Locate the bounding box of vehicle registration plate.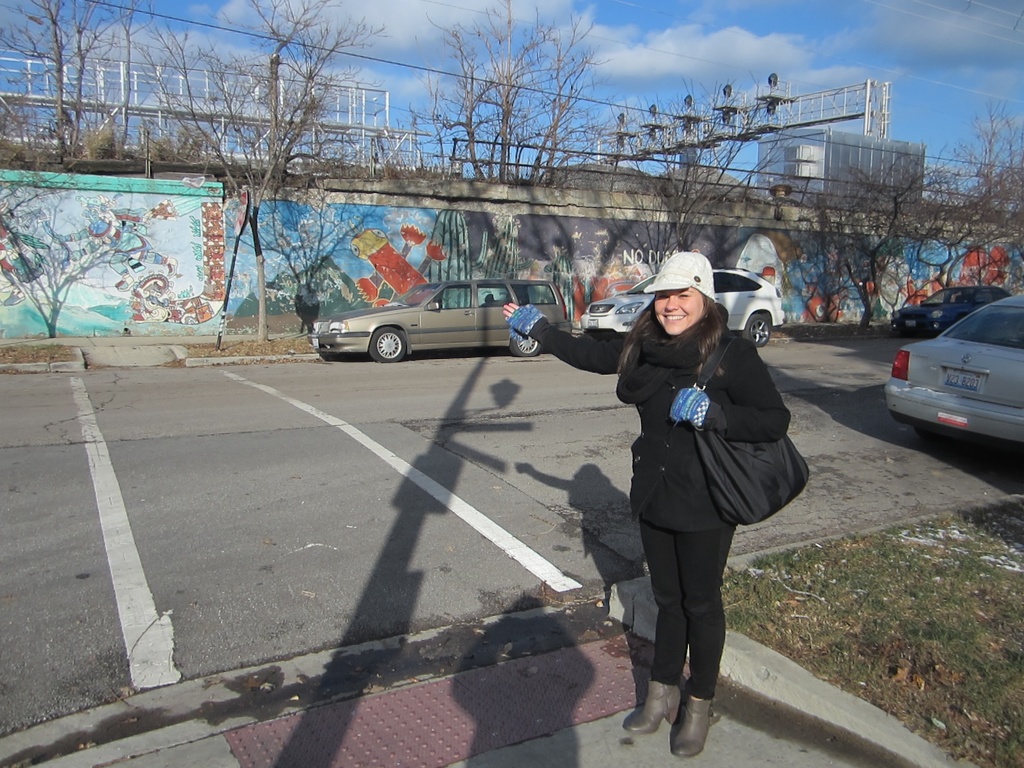
Bounding box: [312,337,318,348].
